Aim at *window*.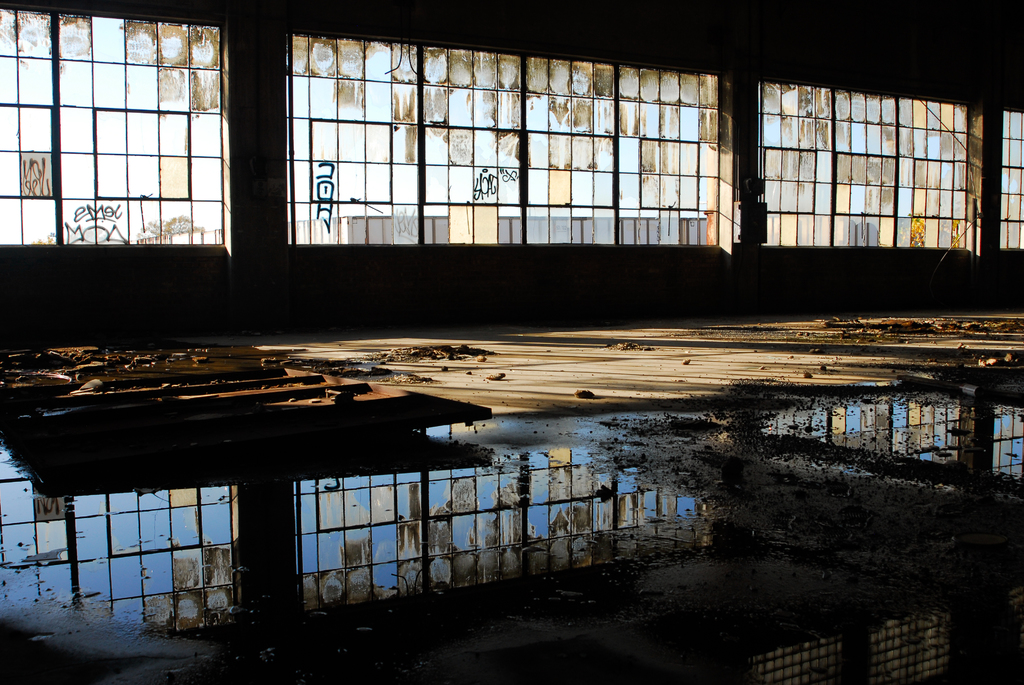
Aimed at x1=0 y1=11 x2=228 y2=247.
